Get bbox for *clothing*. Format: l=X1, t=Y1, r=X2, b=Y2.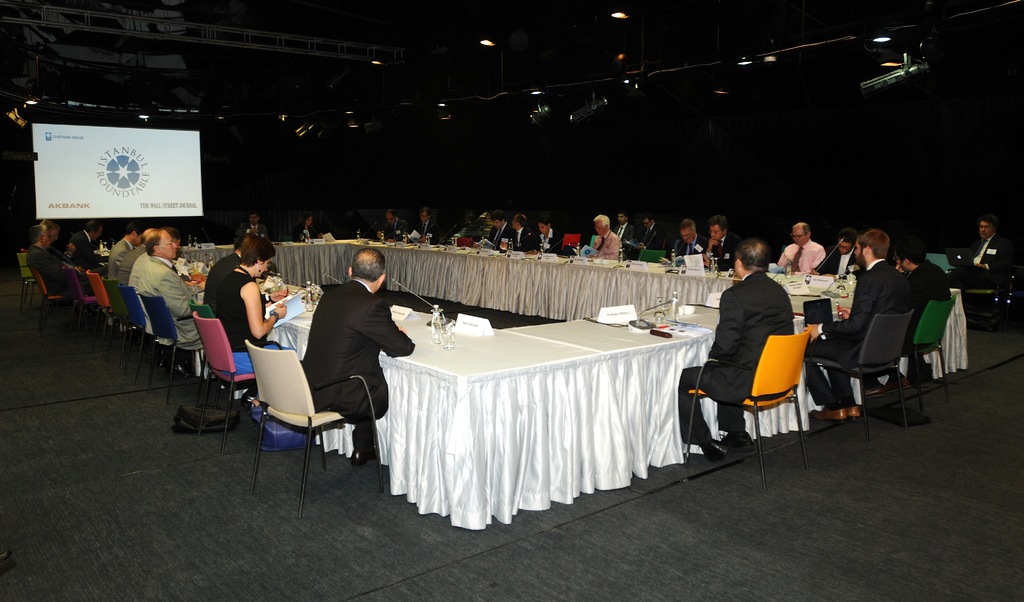
l=211, t=267, r=284, b=382.
